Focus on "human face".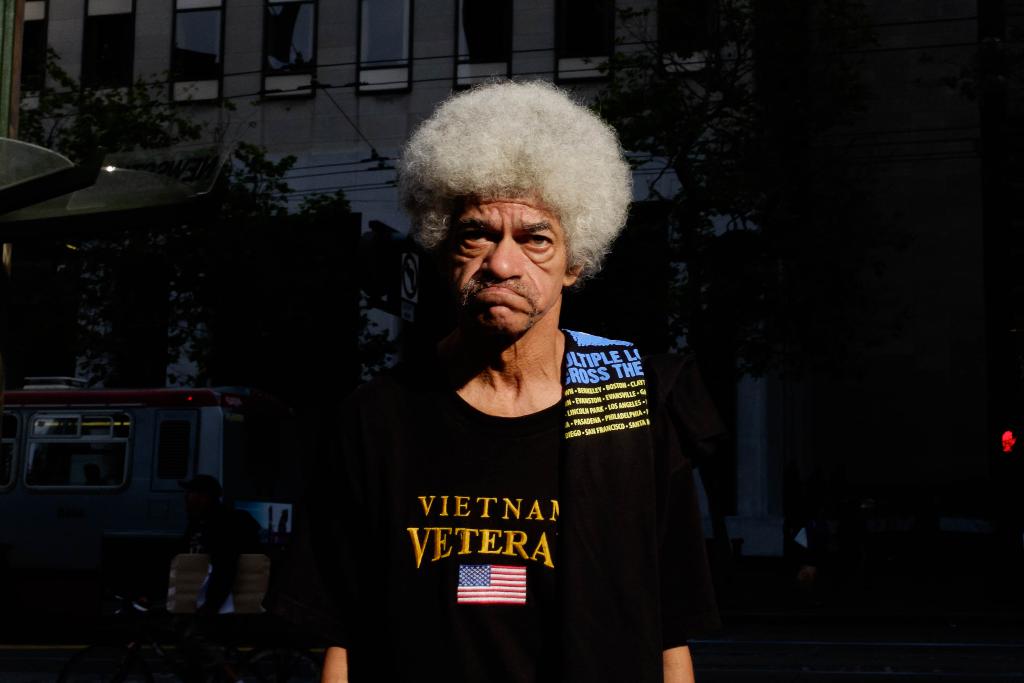
Focused at x1=179, y1=553, x2=204, y2=587.
